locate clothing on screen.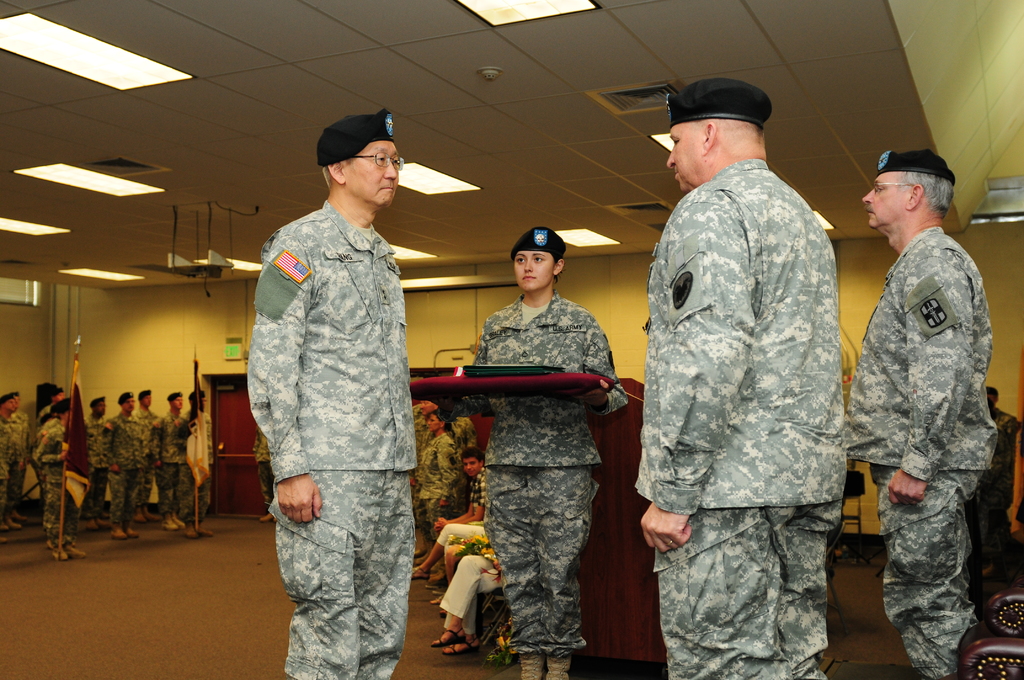
On screen at bbox(428, 516, 485, 550).
